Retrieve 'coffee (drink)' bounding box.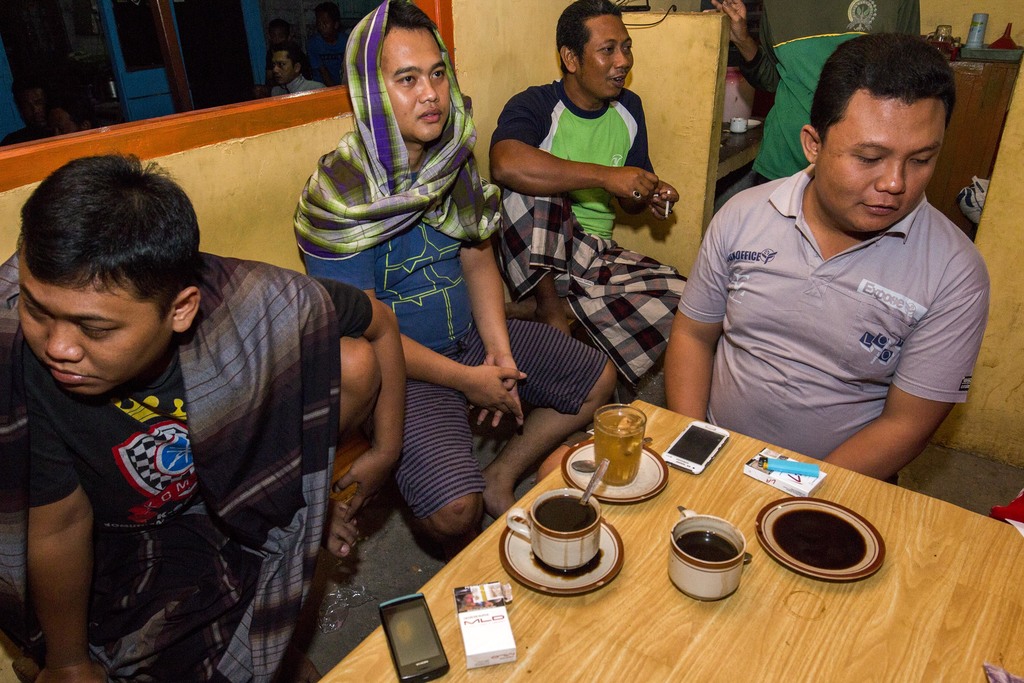
Bounding box: Rect(531, 494, 594, 534).
